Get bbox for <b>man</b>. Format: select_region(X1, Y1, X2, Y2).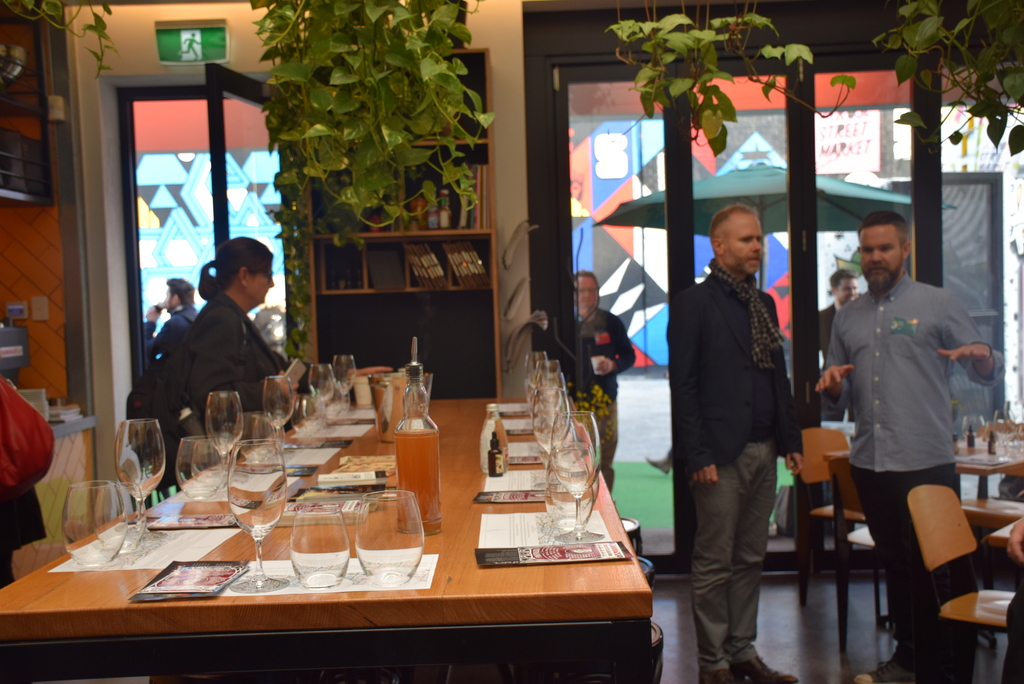
select_region(819, 212, 1004, 683).
